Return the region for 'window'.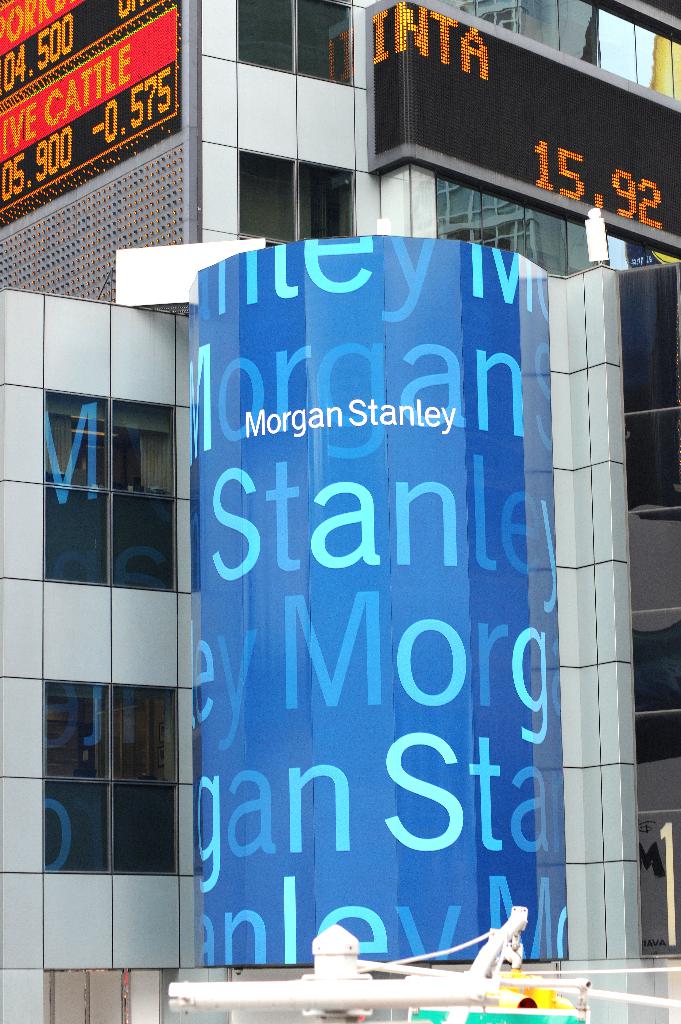
(30,966,186,1020).
